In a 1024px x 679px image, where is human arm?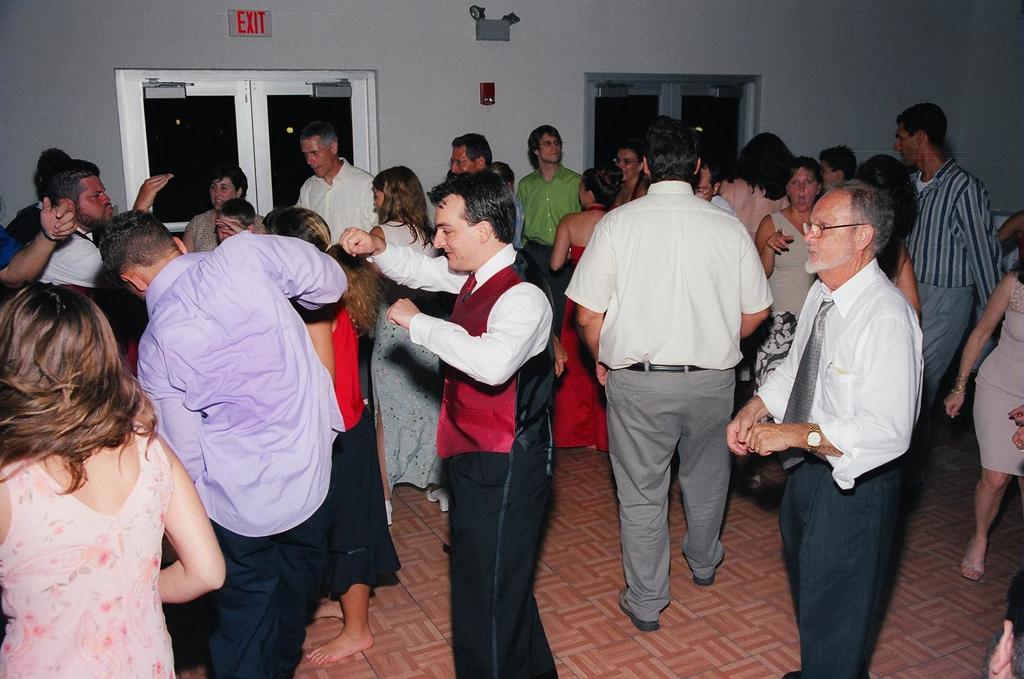
Rect(1013, 426, 1023, 456).
